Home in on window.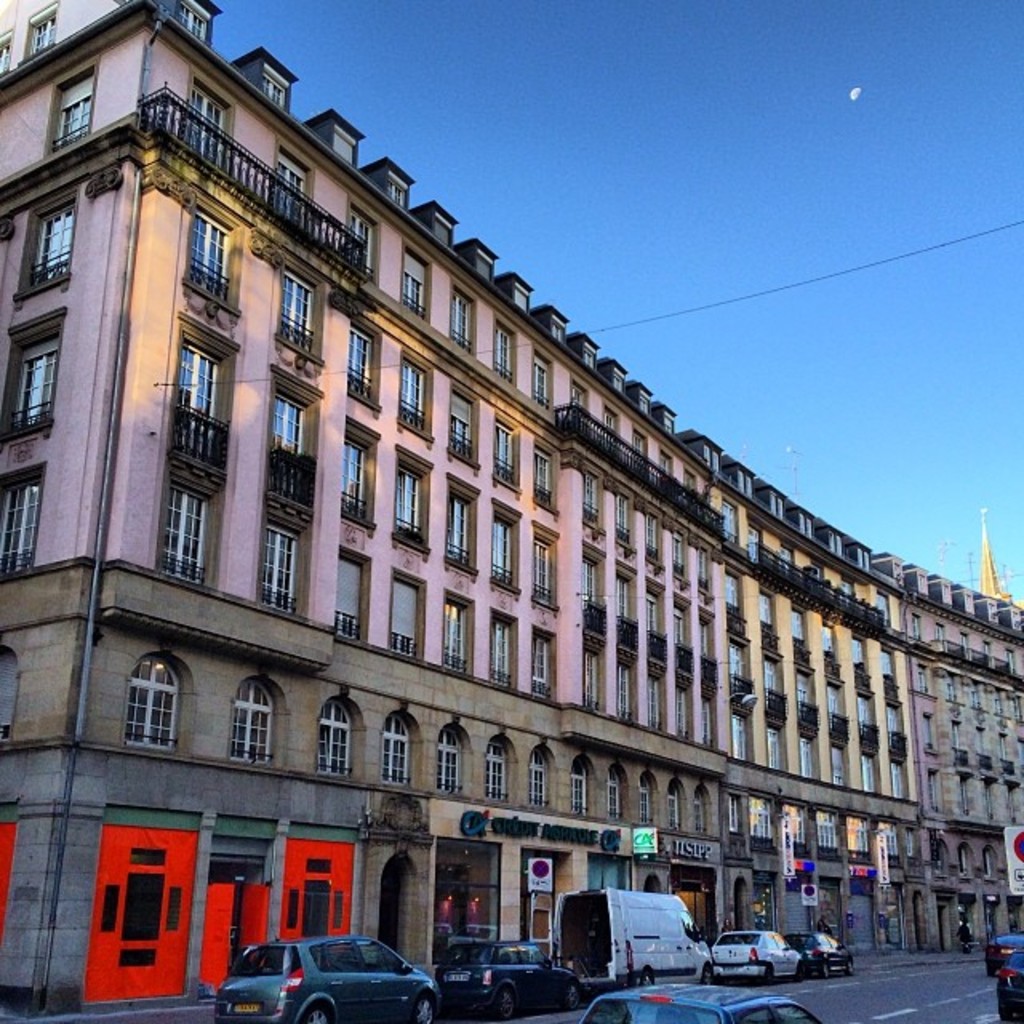
Homed in at 843:632:866:702.
